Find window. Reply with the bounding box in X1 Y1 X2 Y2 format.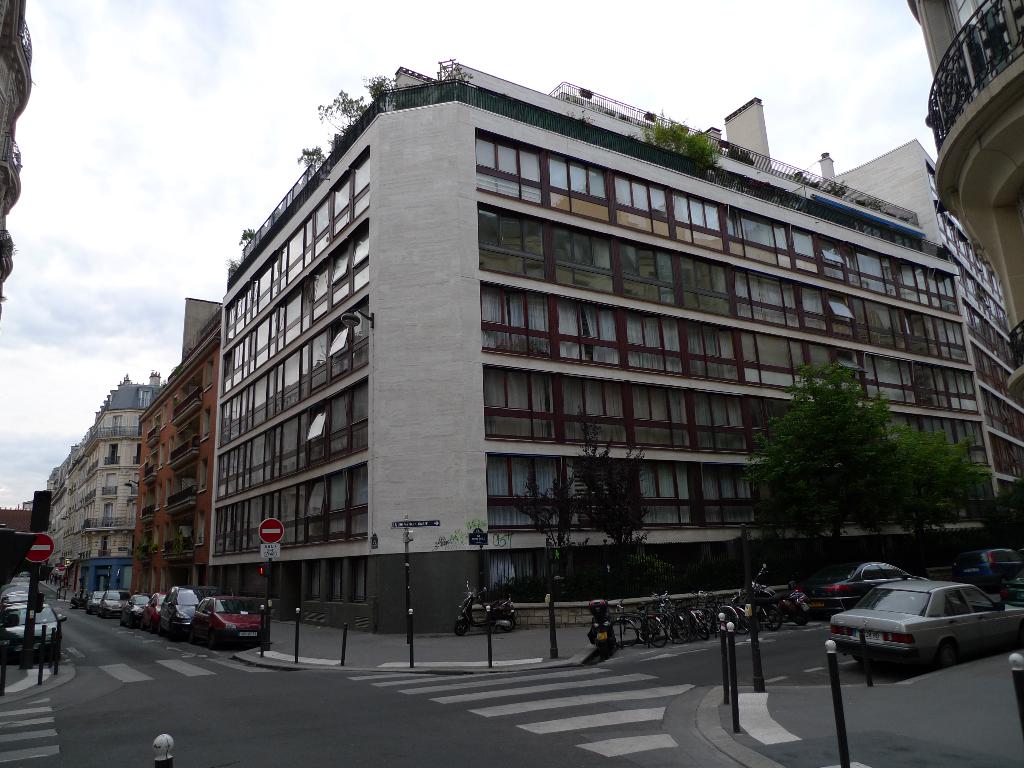
801 285 830 337.
